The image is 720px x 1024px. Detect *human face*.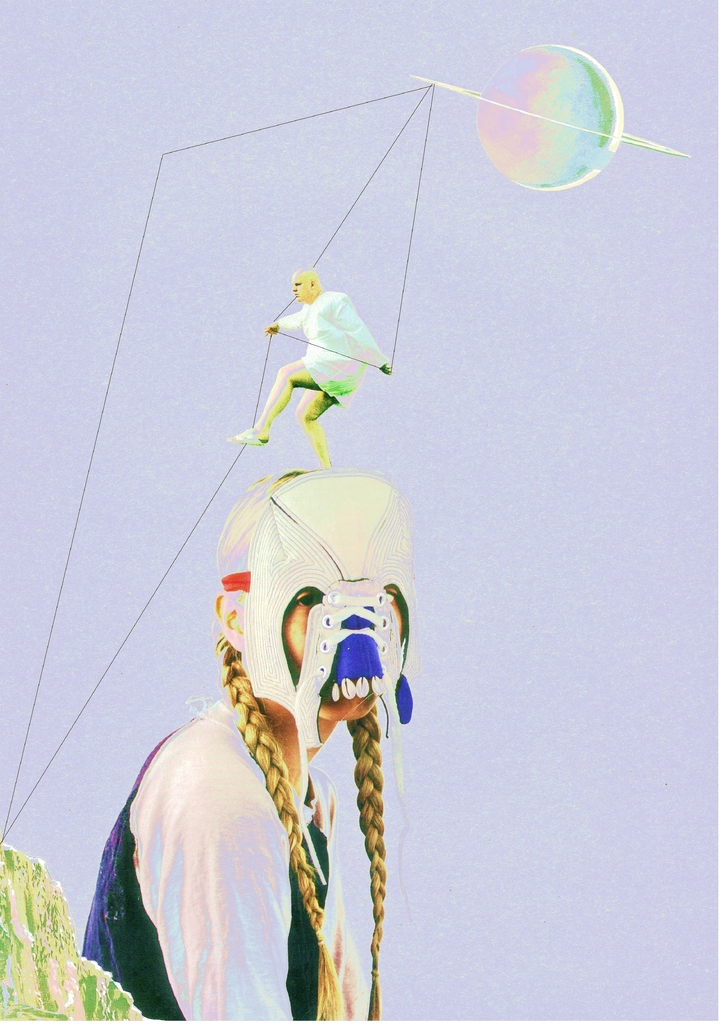
Detection: 291 273 310 300.
